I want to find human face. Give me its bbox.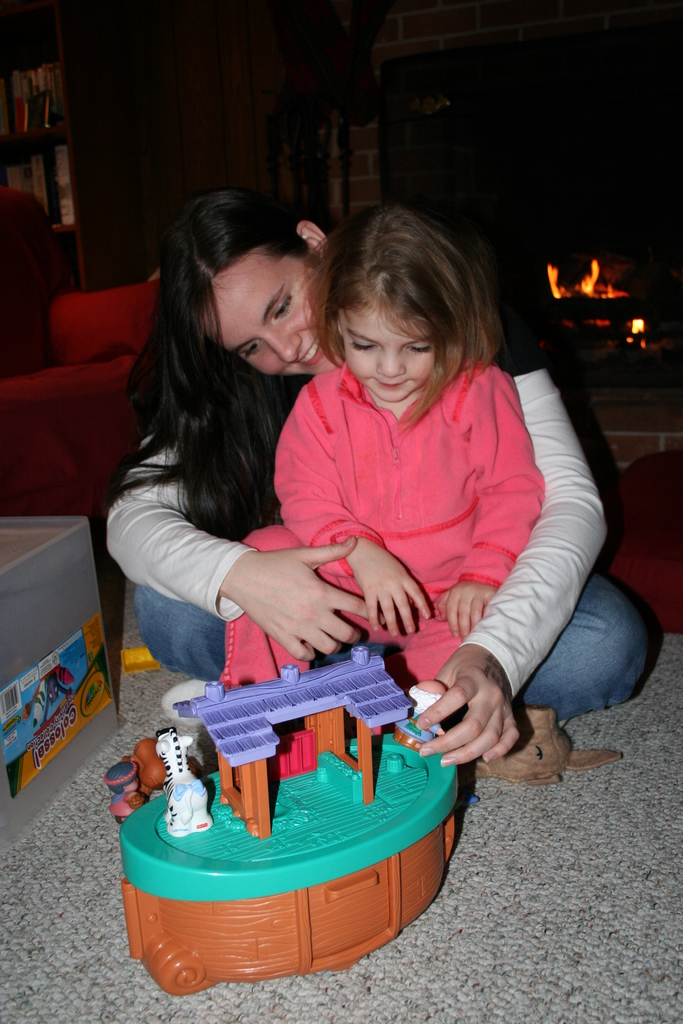
341/303/439/403.
